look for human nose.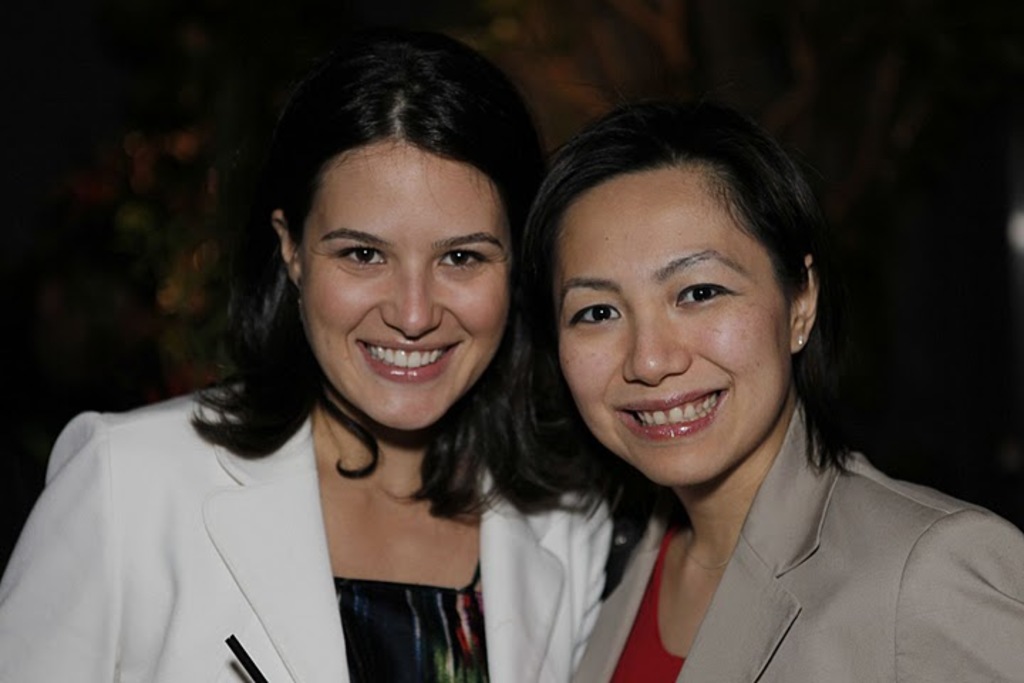
Found: (622,296,691,384).
